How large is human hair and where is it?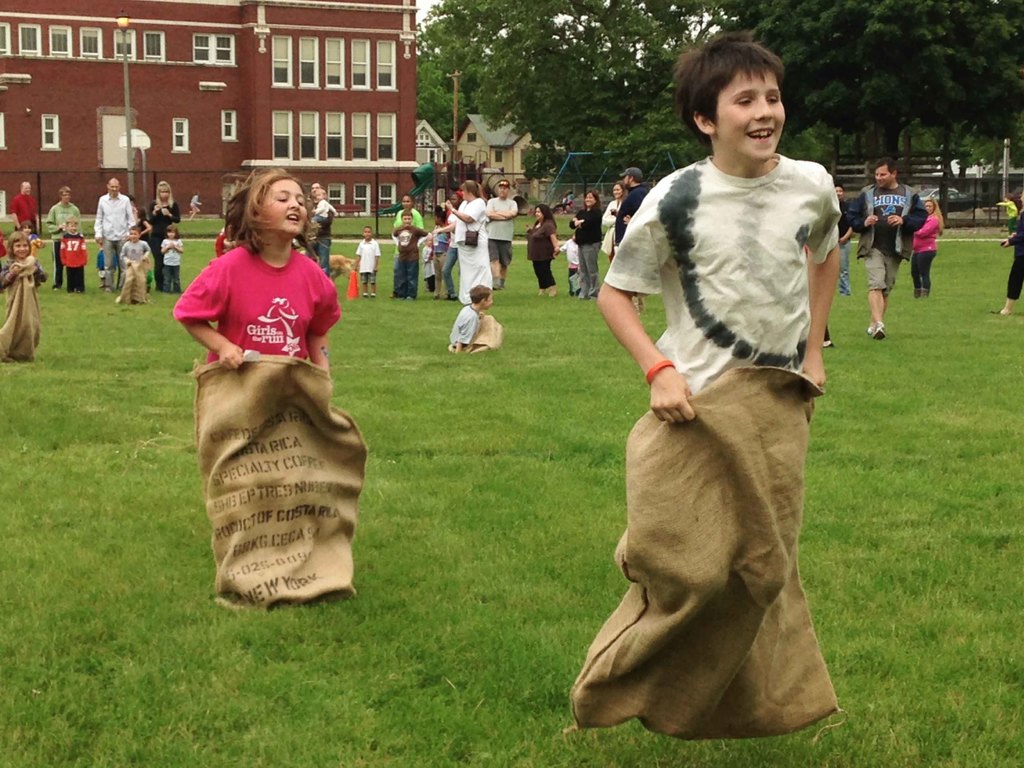
Bounding box: left=67, top=216, right=81, bottom=225.
